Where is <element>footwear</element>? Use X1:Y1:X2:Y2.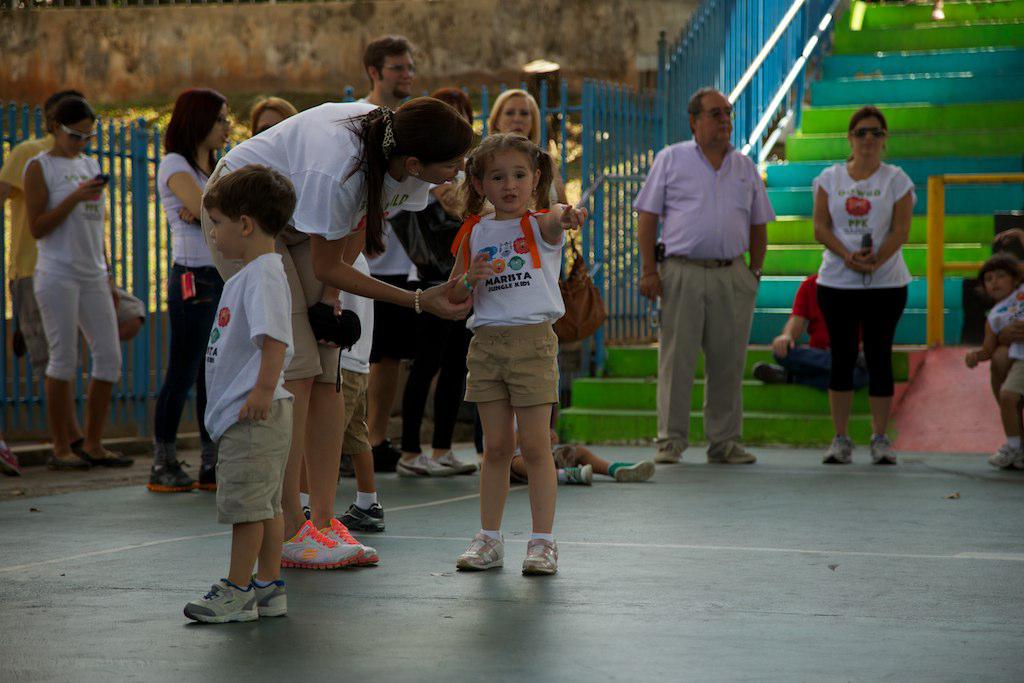
745:352:798:385.
